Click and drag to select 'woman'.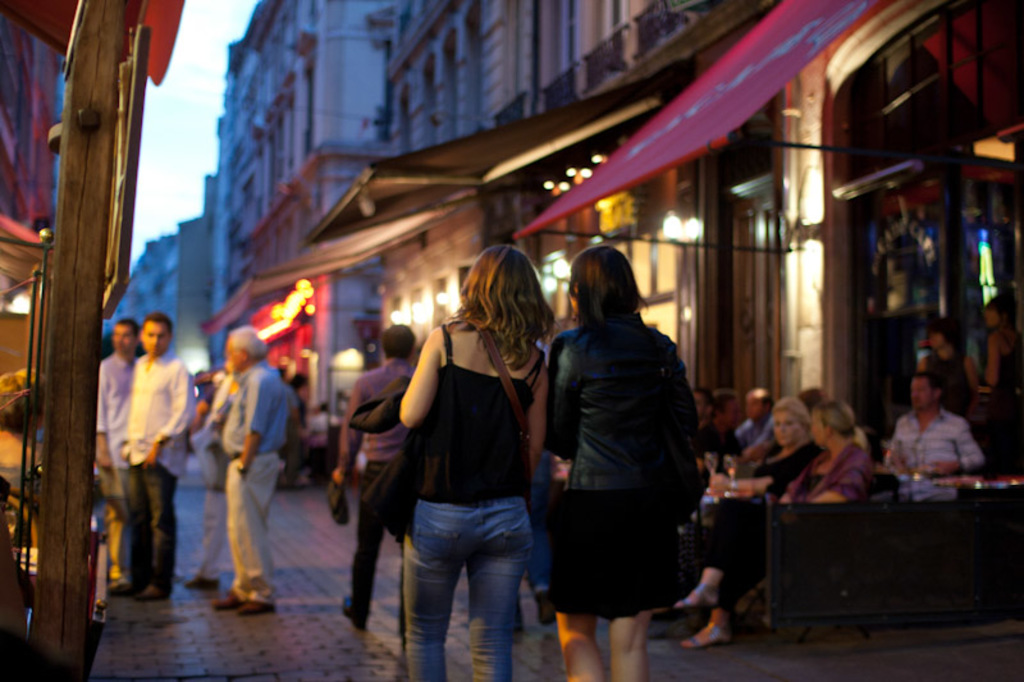
Selection: (x1=666, y1=398, x2=878, y2=655).
